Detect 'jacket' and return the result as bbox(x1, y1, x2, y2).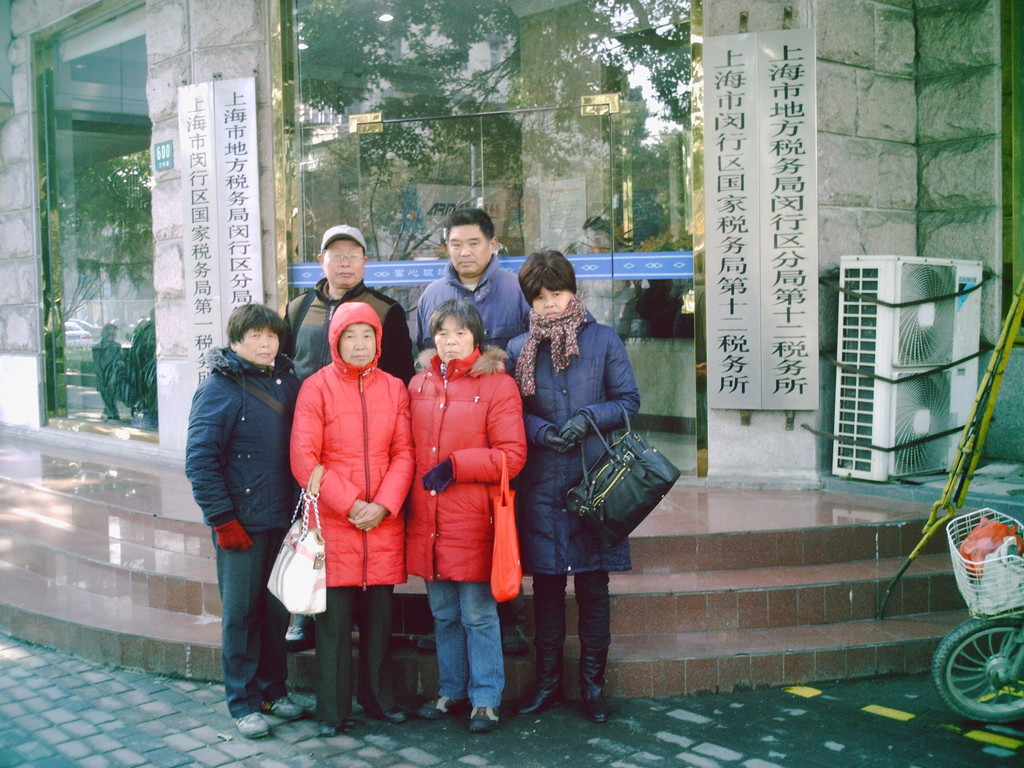
bbox(287, 275, 416, 381).
